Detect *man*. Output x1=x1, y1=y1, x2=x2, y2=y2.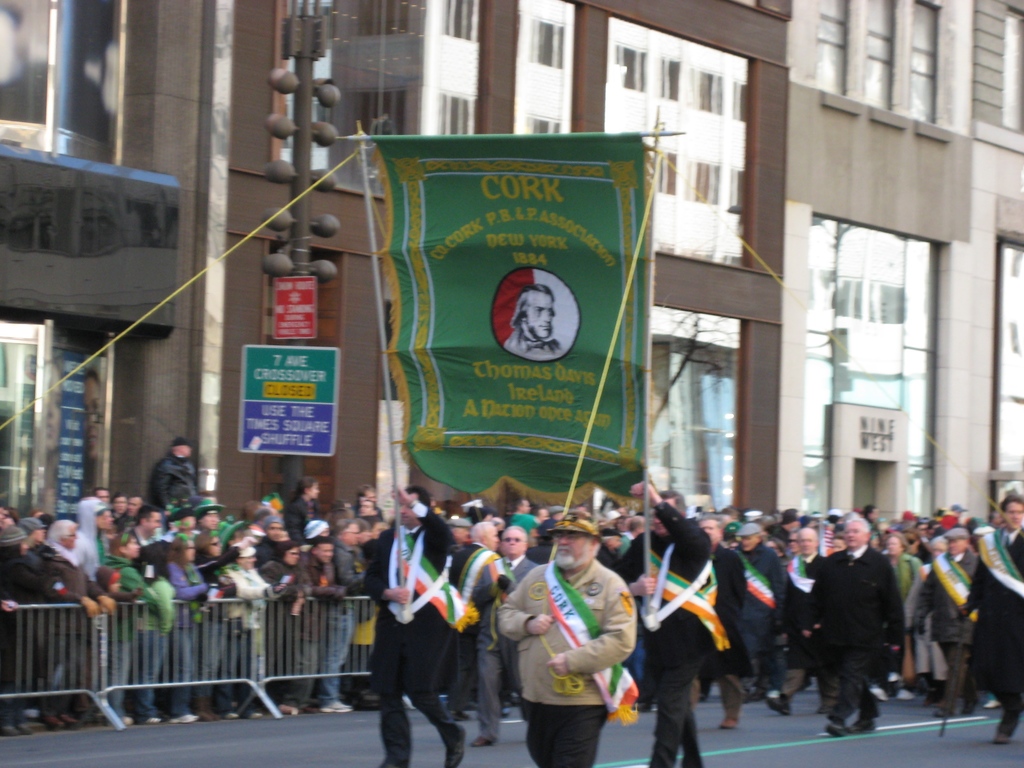
x1=461, y1=516, x2=511, y2=746.
